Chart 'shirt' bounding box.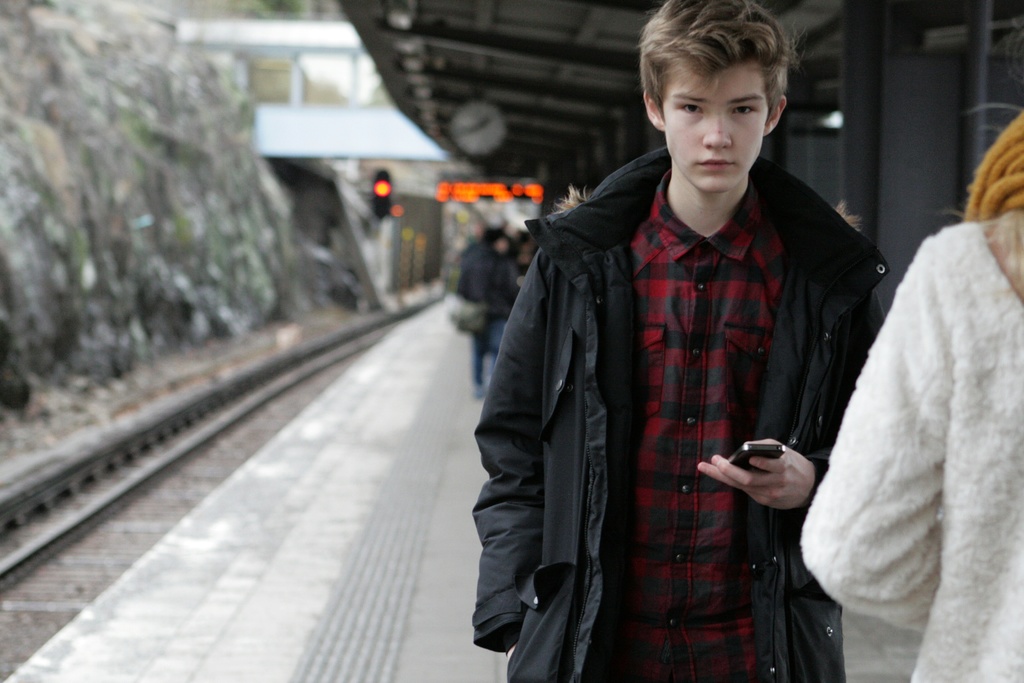
Charted: select_region(607, 174, 781, 677).
